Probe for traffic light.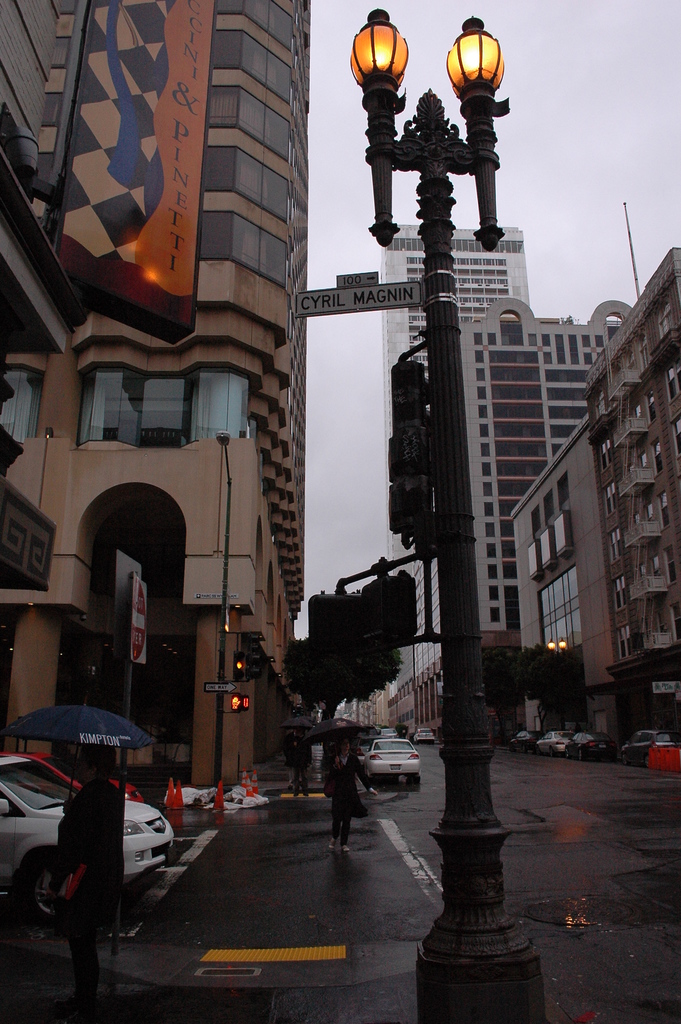
Probe result: 387 360 427 541.
